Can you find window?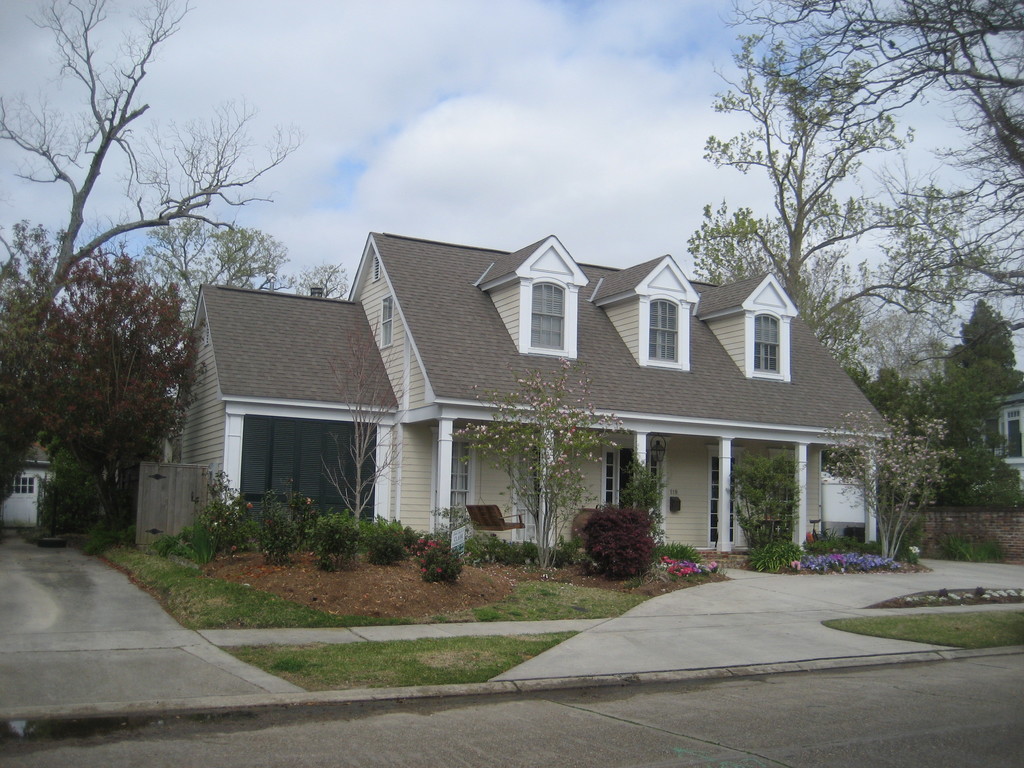
Yes, bounding box: (left=1000, top=406, right=1023, bottom=457).
